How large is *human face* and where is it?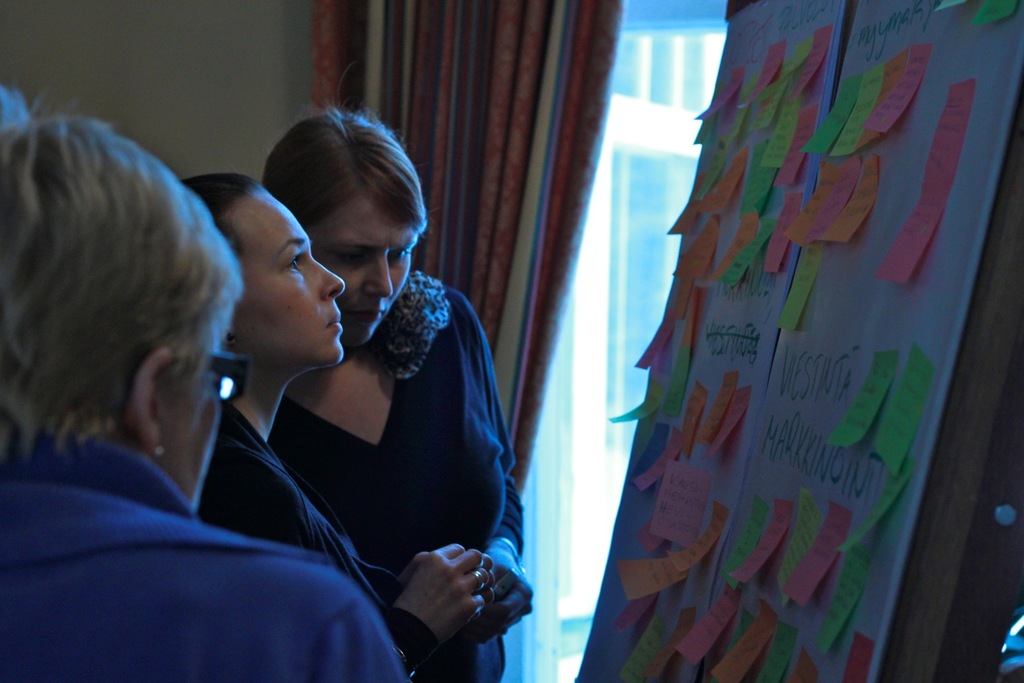
Bounding box: {"left": 216, "top": 180, "right": 348, "bottom": 361}.
